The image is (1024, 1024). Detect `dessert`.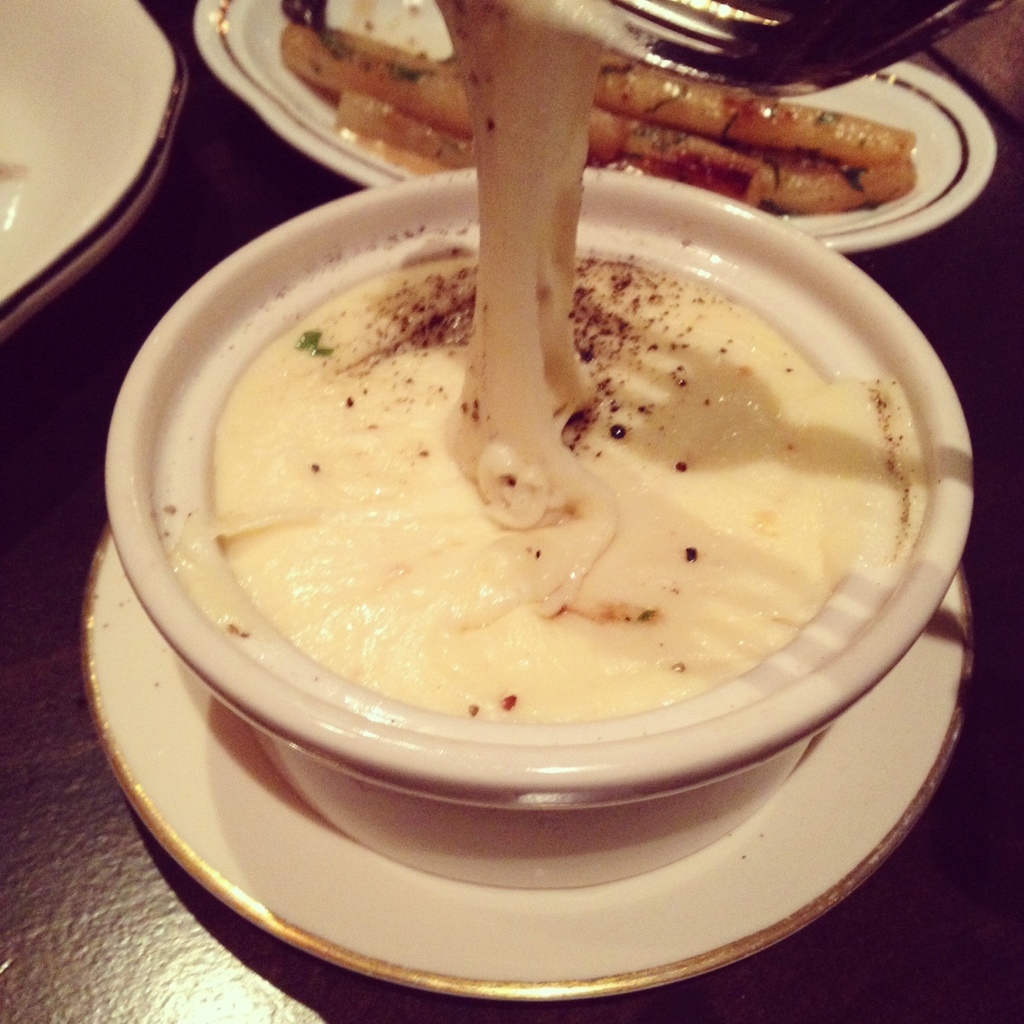
Detection: 340,87,479,159.
